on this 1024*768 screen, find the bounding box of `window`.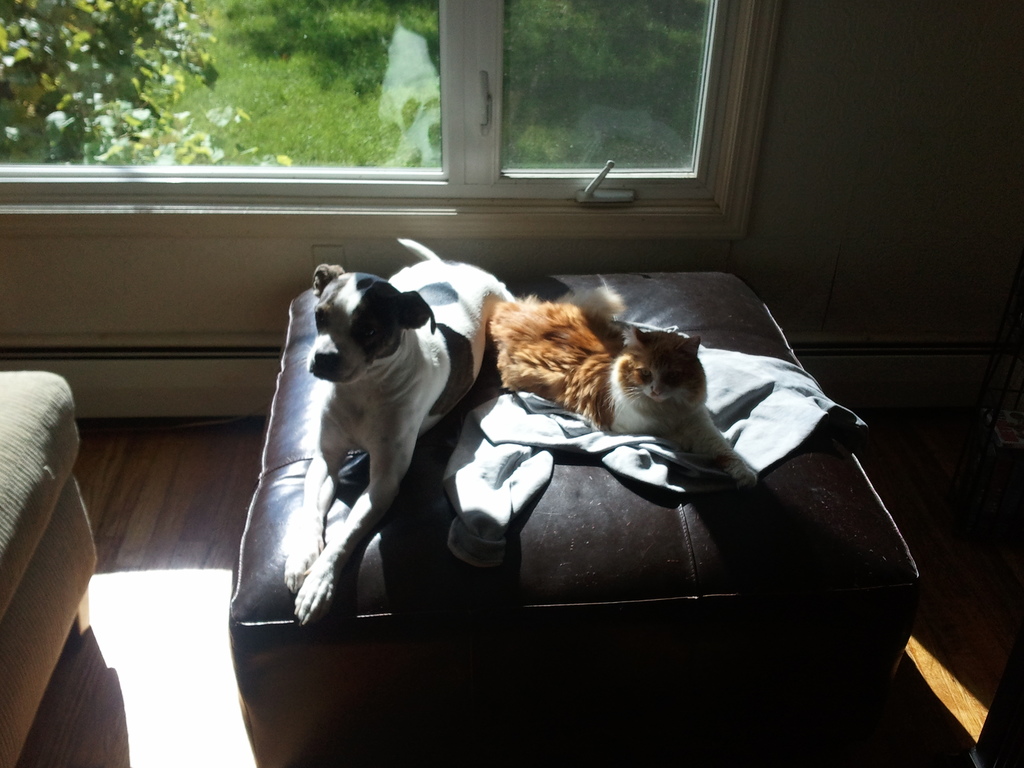
Bounding box: <bbox>0, 0, 445, 198</bbox>.
